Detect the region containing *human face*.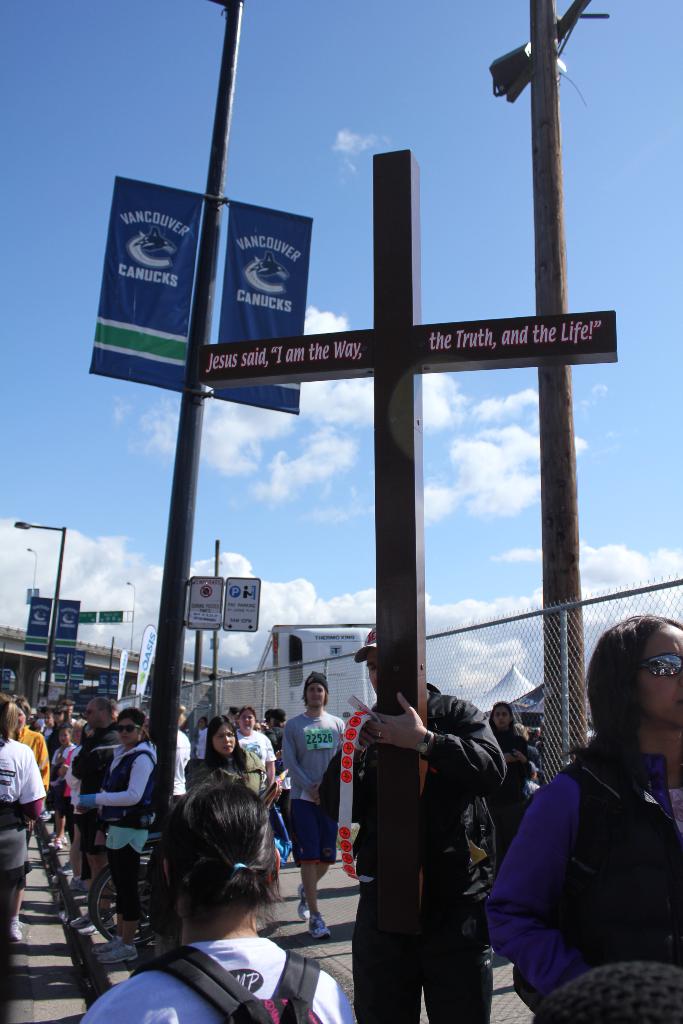
detection(638, 621, 682, 728).
